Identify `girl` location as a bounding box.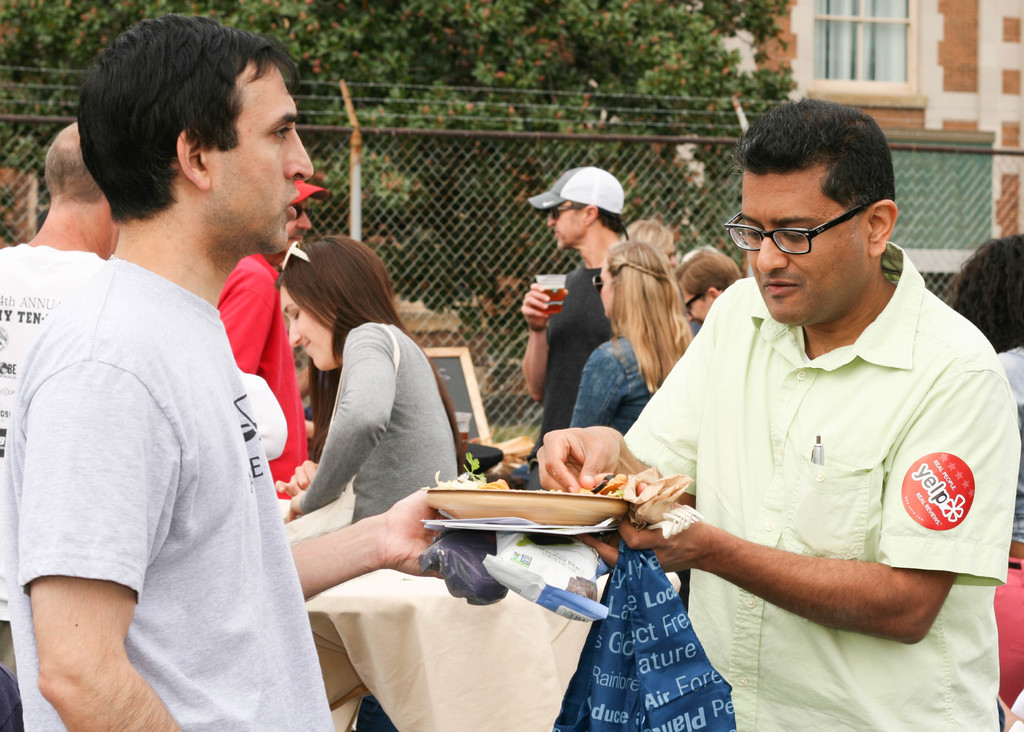
pyautogui.locateOnScreen(275, 240, 459, 522).
